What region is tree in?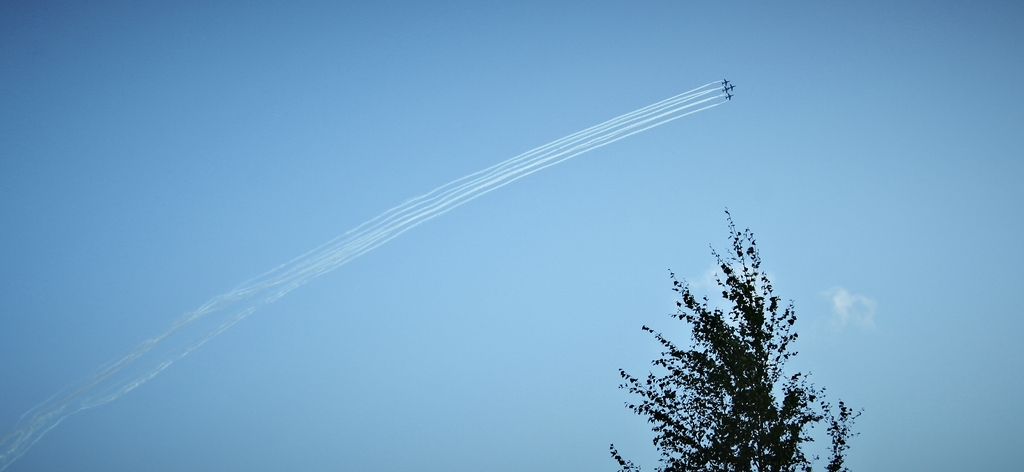
x1=626, y1=213, x2=849, y2=469.
